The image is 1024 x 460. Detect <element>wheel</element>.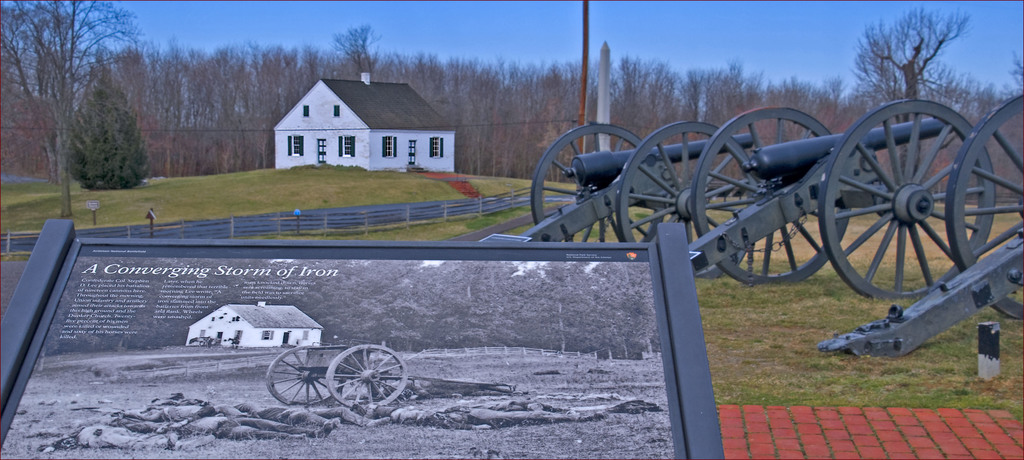
Detection: bbox=[939, 93, 1023, 320].
